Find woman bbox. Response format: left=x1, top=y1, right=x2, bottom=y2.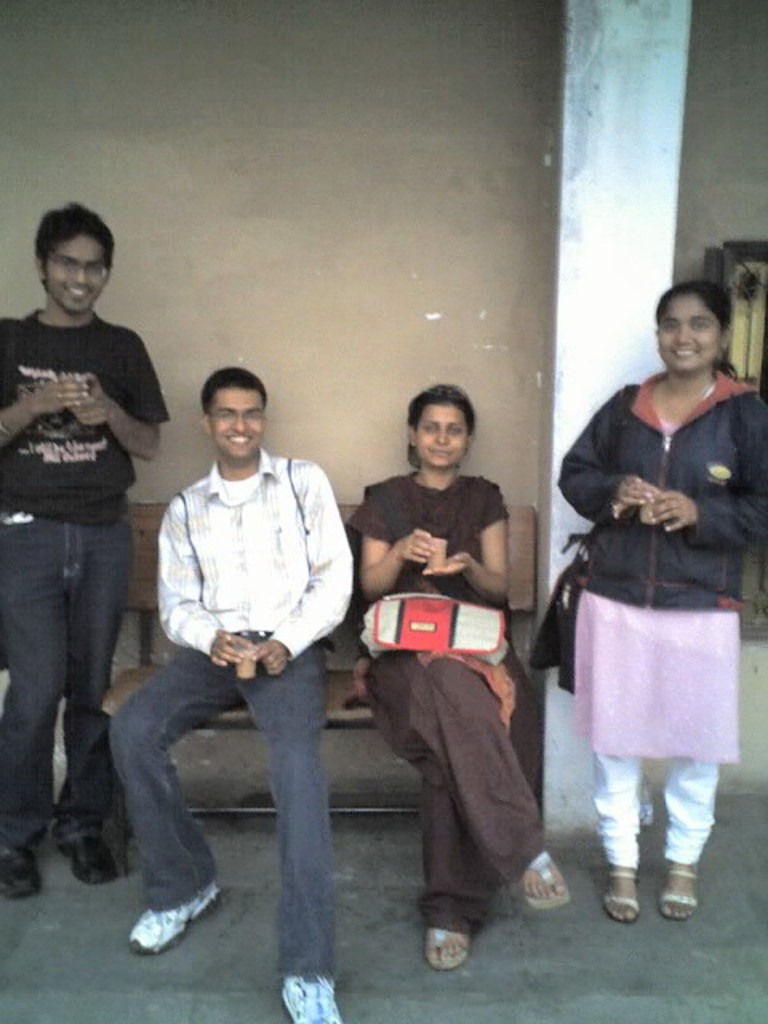
left=349, top=382, right=571, bottom=976.
